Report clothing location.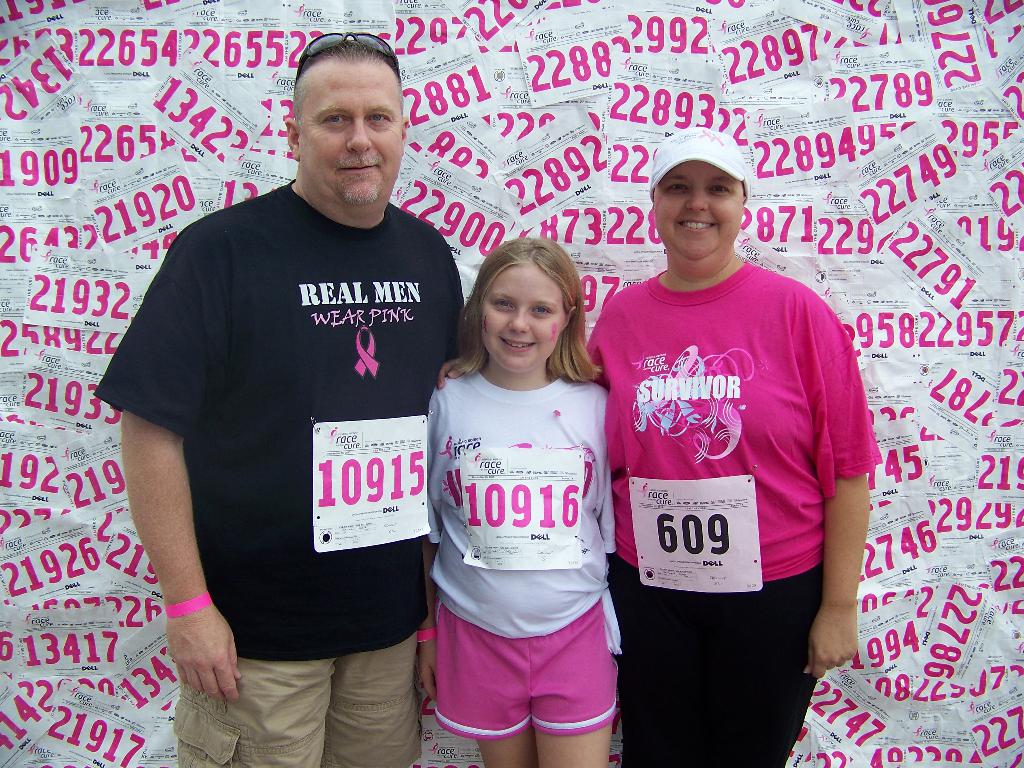
Report: [x1=96, y1=181, x2=473, y2=767].
